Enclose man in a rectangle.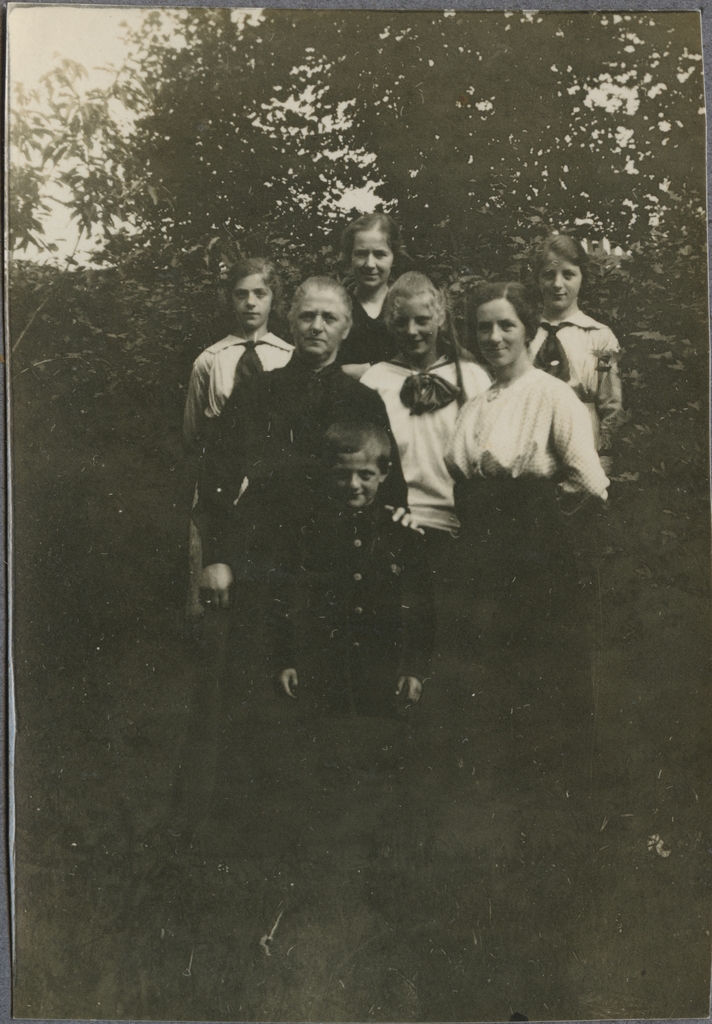
177,276,428,851.
